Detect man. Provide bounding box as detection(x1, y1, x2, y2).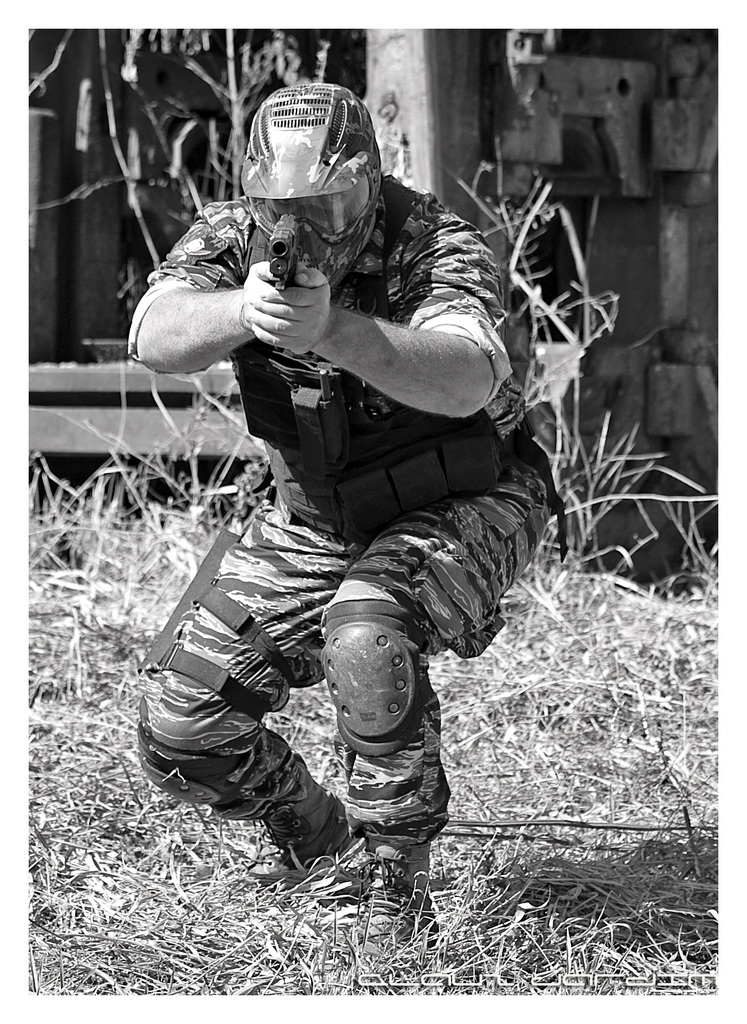
detection(108, 55, 563, 936).
